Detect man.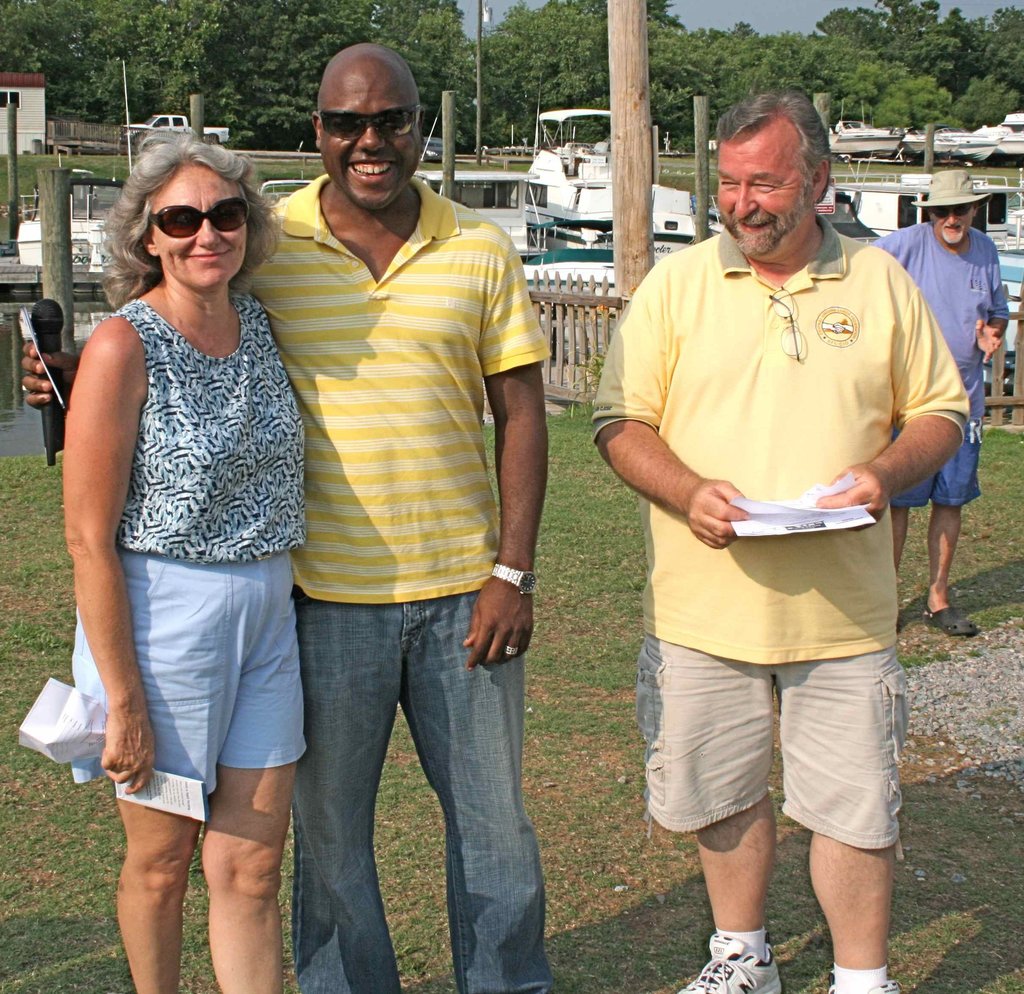
Detected at 596:86:973:993.
